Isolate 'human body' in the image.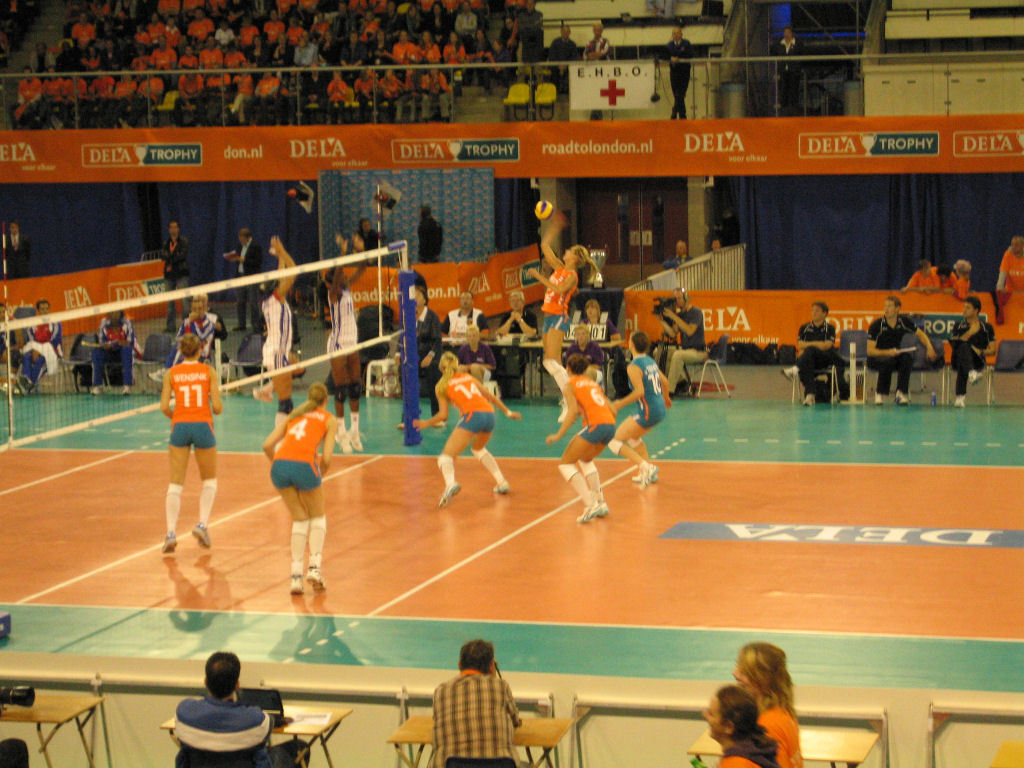
Isolated region: 989 235 1023 323.
